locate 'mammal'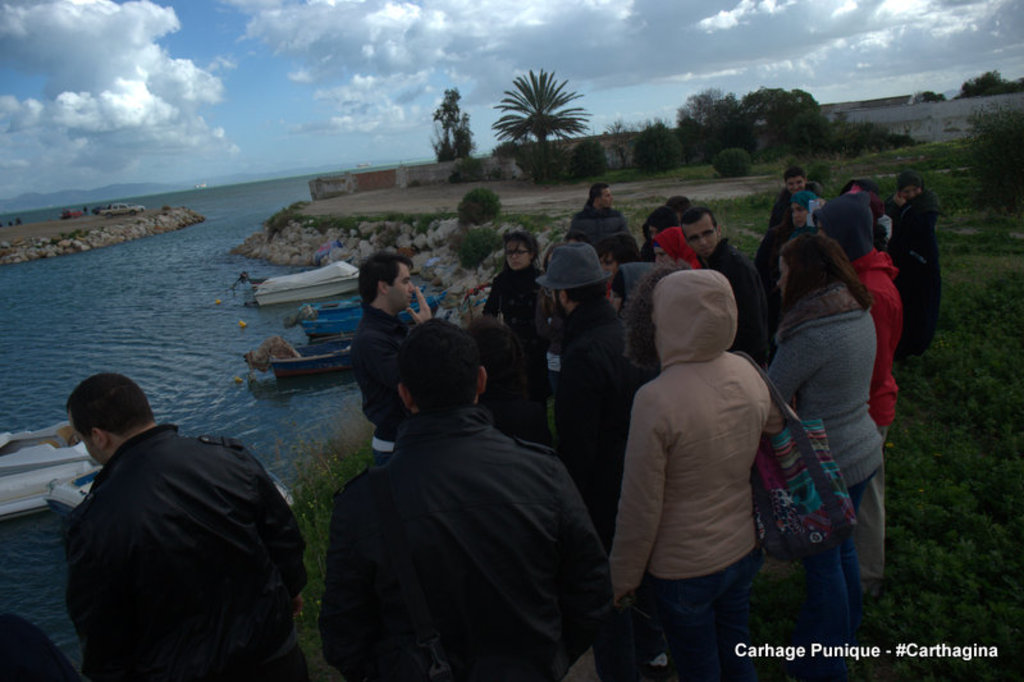
774/233/887/580
